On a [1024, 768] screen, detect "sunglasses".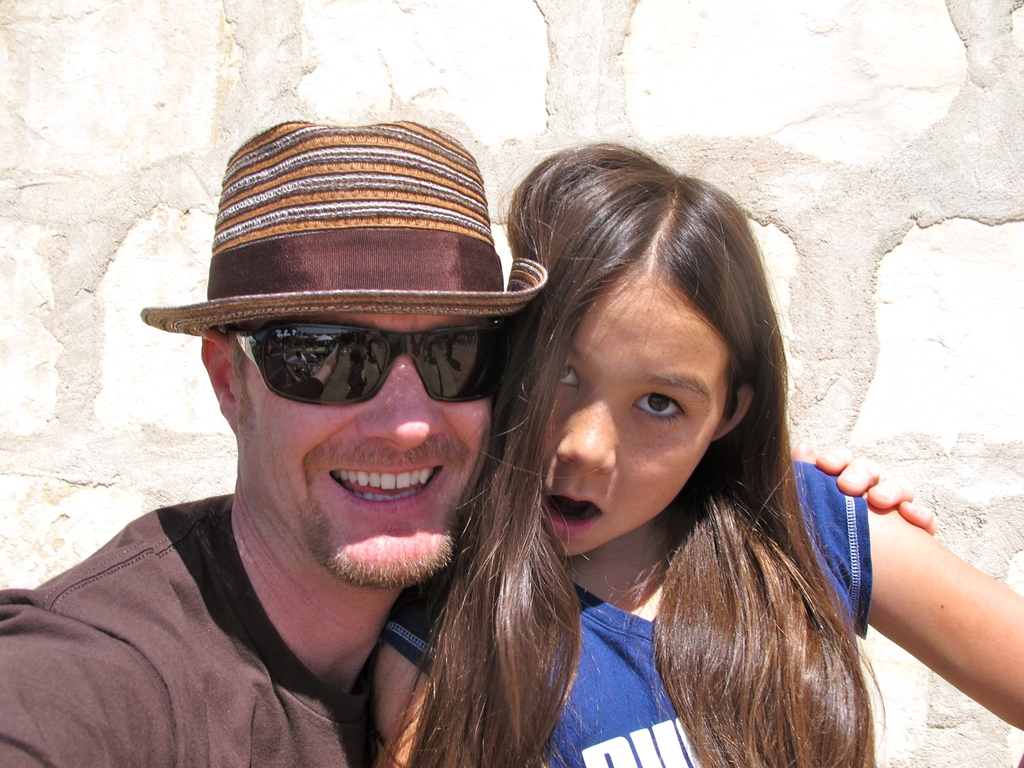
{"x1": 218, "y1": 326, "x2": 508, "y2": 408}.
